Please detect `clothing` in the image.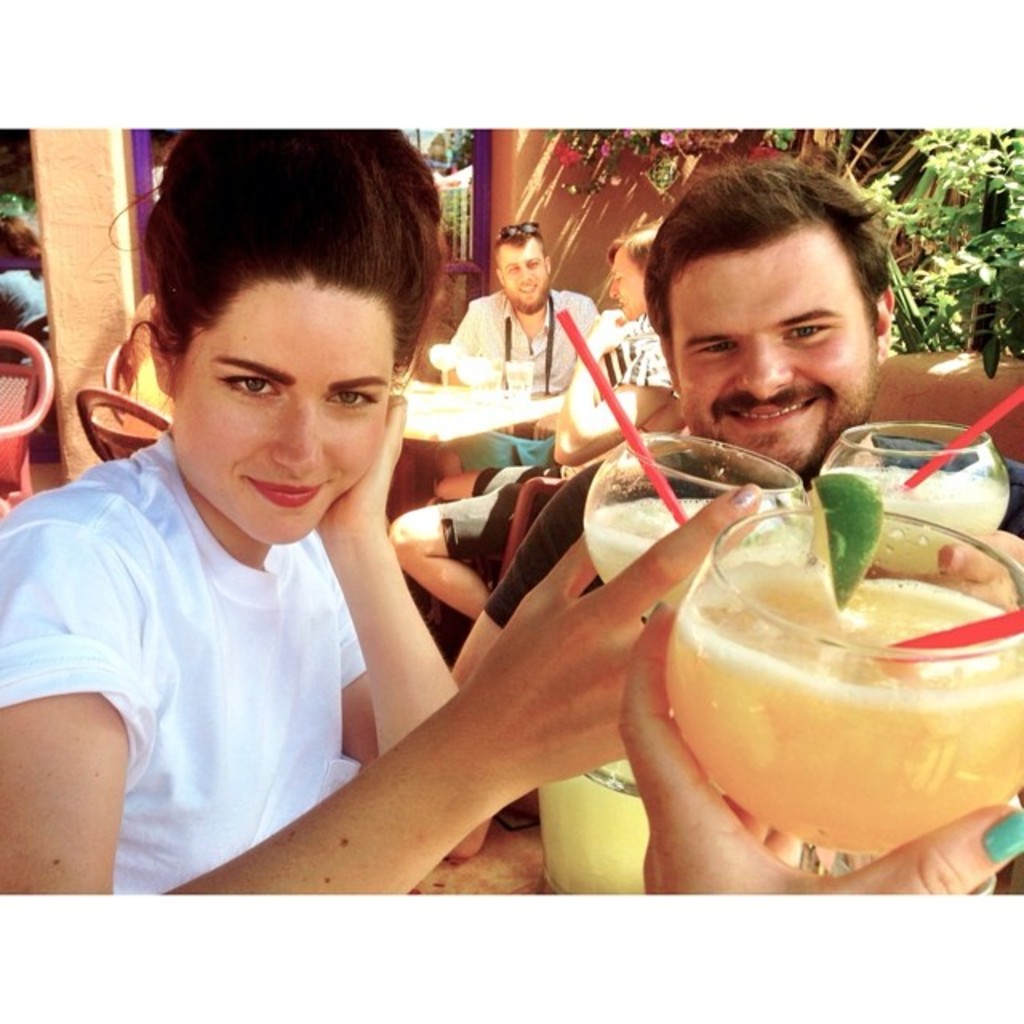
<box>0,421,370,902</box>.
